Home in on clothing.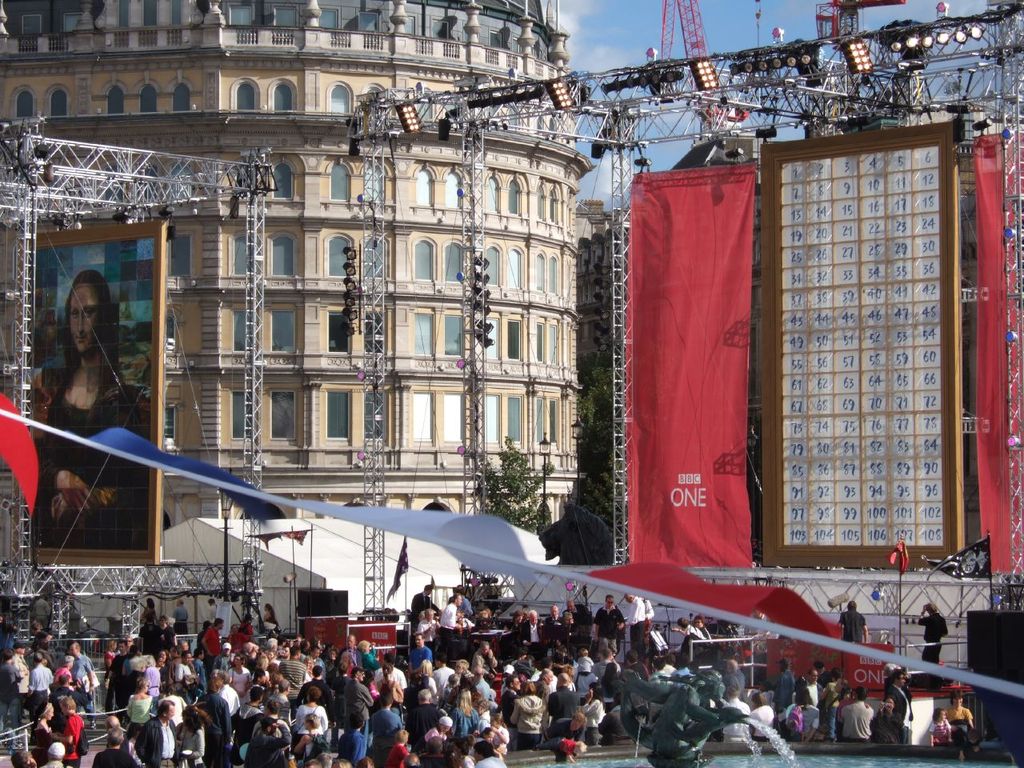
Homed in at BBox(139, 716, 178, 764).
